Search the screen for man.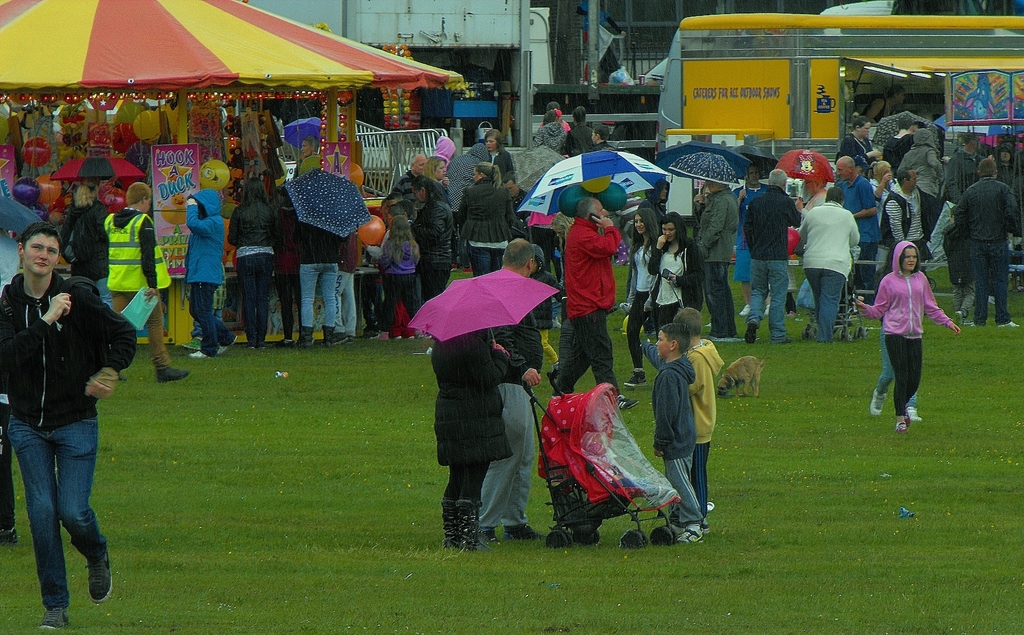
Found at l=3, t=218, r=127, b=632.
